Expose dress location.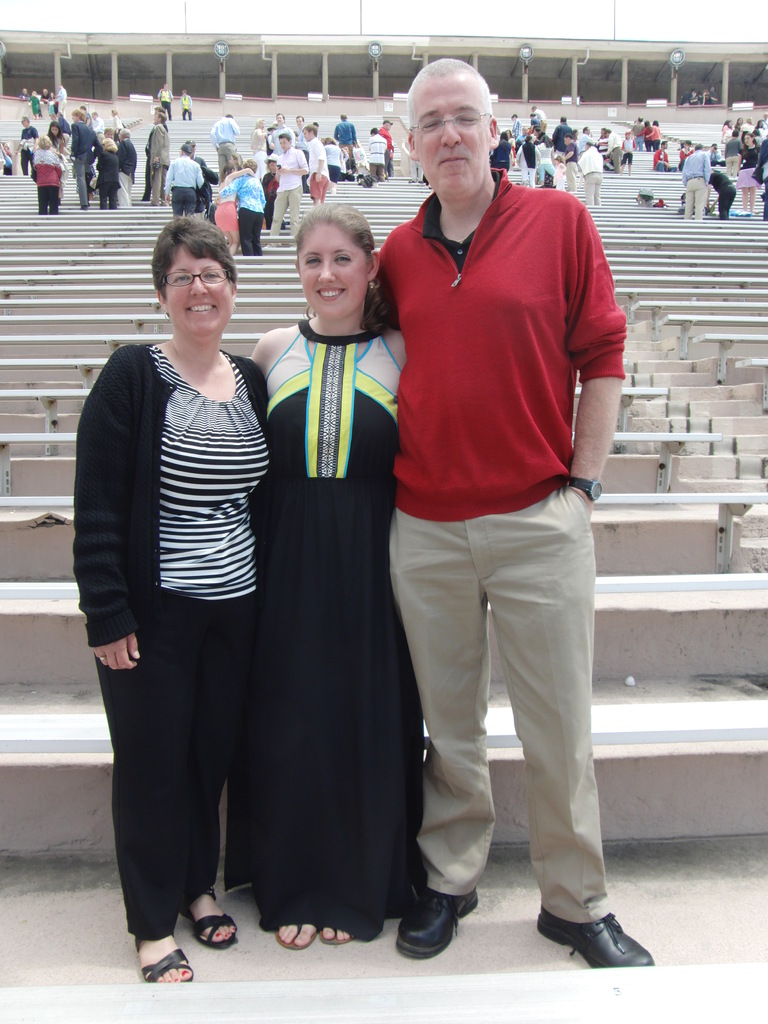
Exposed at l=232, t=285, r=419, b=954.
